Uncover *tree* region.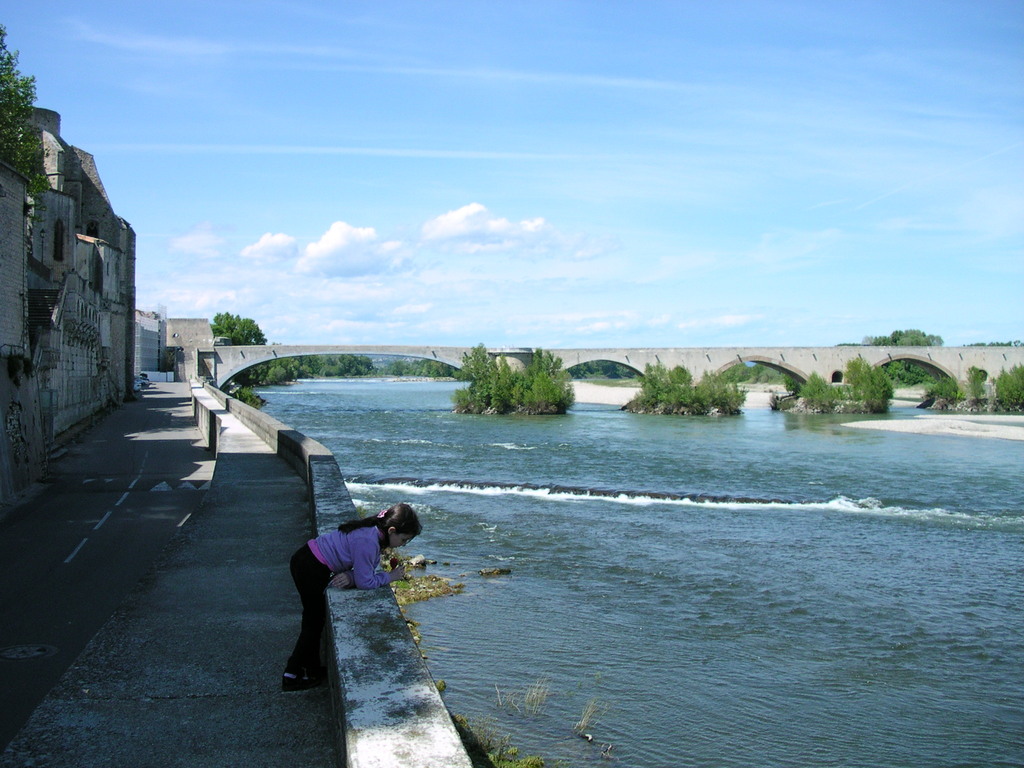
Uncovered: [left=0, top=22, right=49, bottom=185].
